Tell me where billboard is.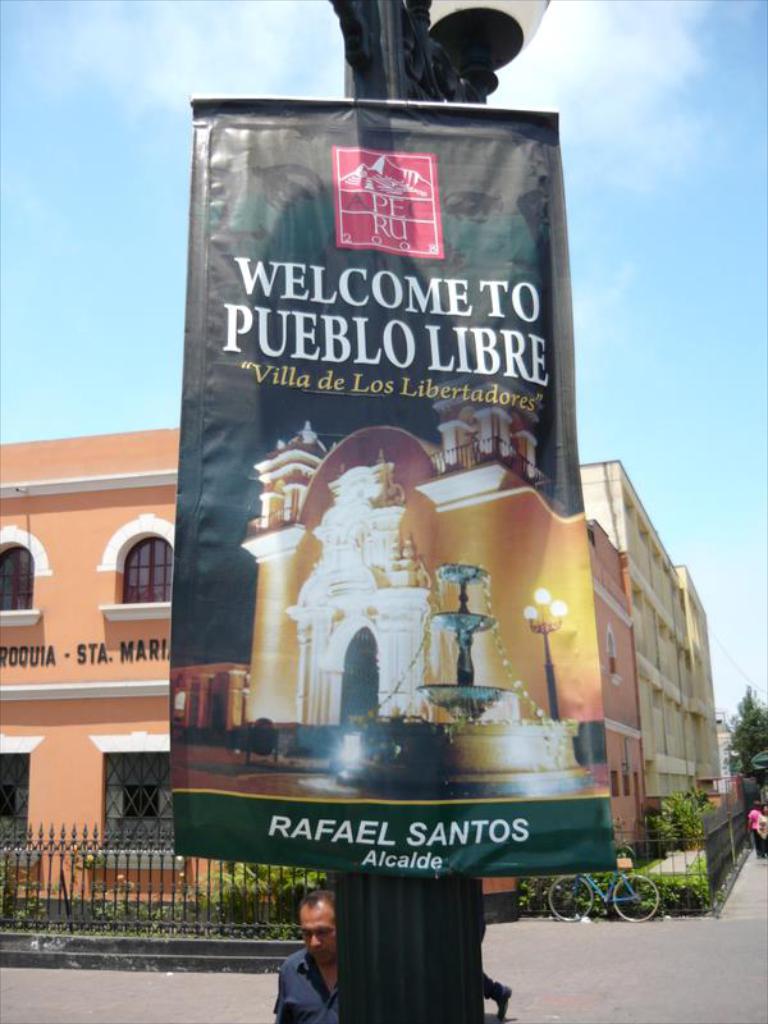
billboard is at detection(161, 96, 631, 878).
